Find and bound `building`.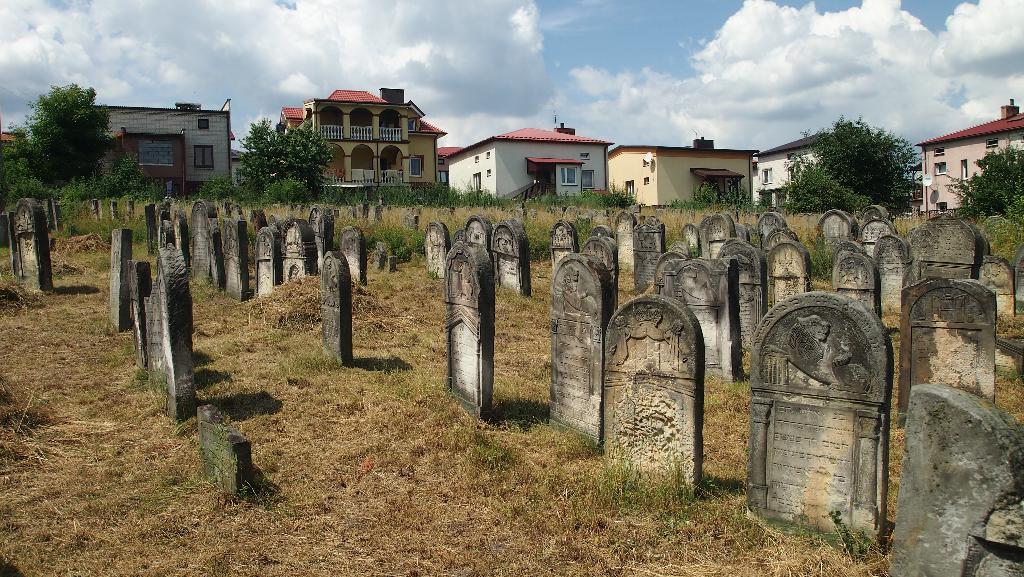
Bound: <region>276, 90, 448, 202</region>.
